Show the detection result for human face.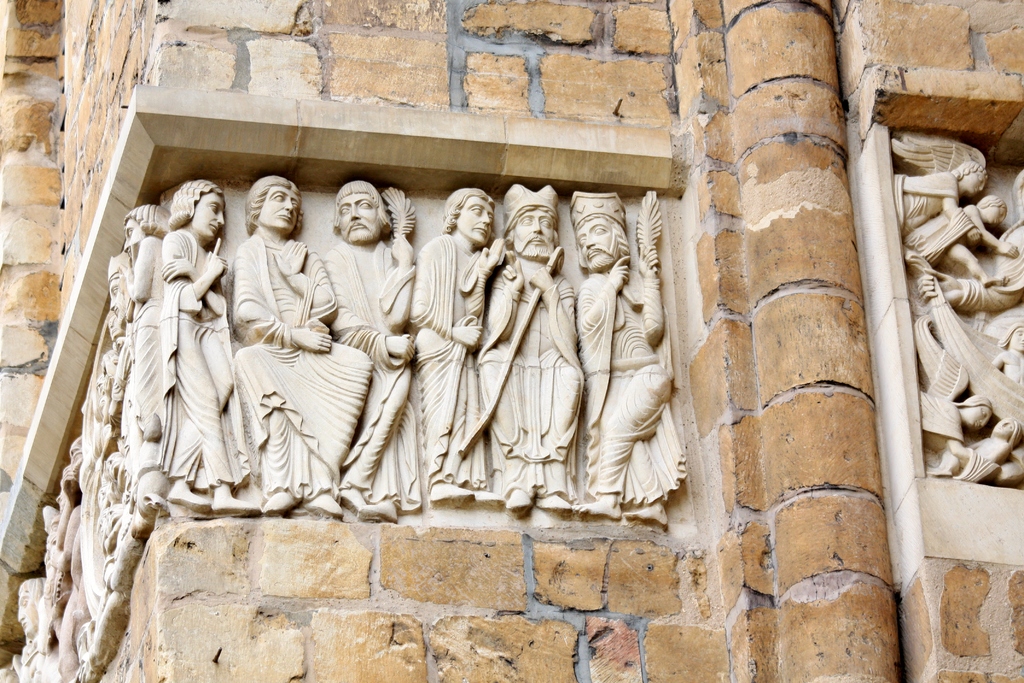
bbox=[515, 210, 554, 247].
